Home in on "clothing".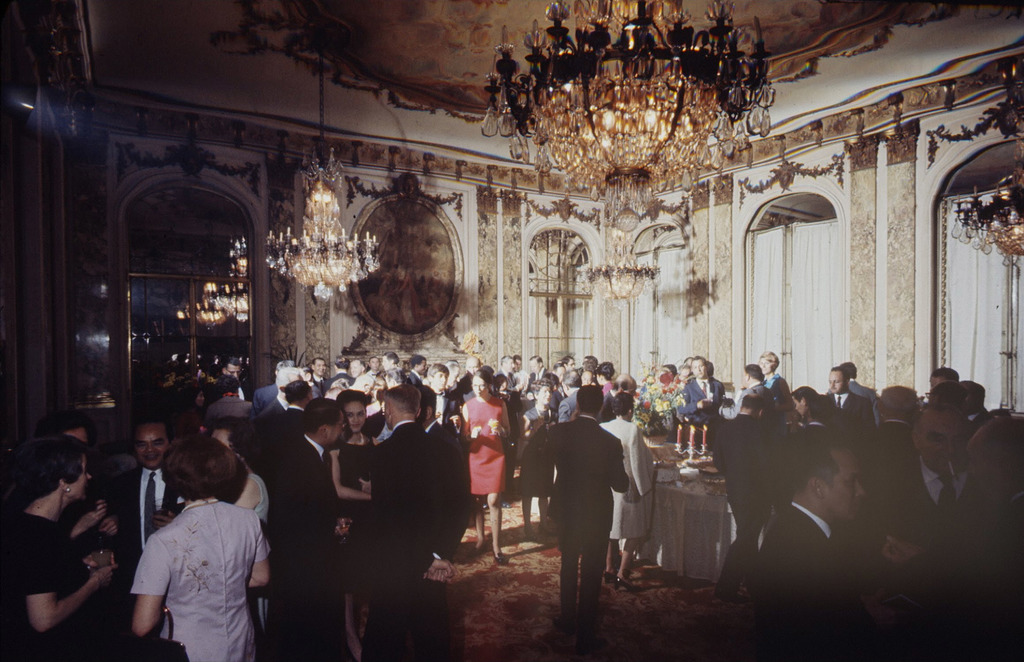
Homed in at <bbox>115, 465, 182, 584</bbox>.
